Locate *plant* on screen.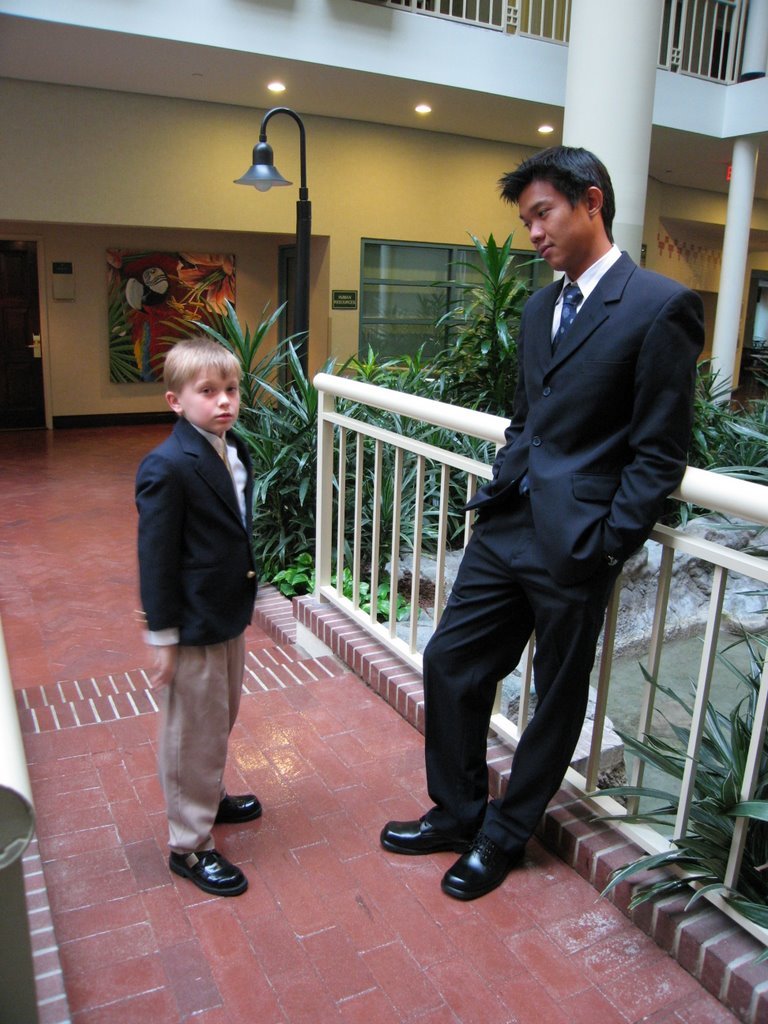
On screen at bbox=[419, 226, 544, 403].
